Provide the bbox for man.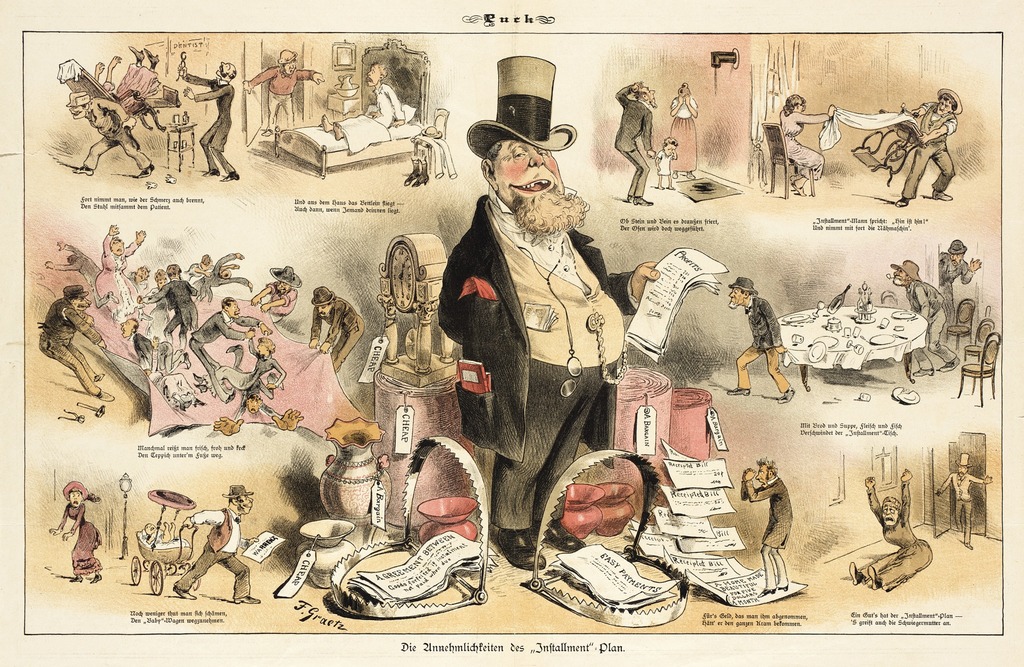
rect(894, 259, 959, 374).
